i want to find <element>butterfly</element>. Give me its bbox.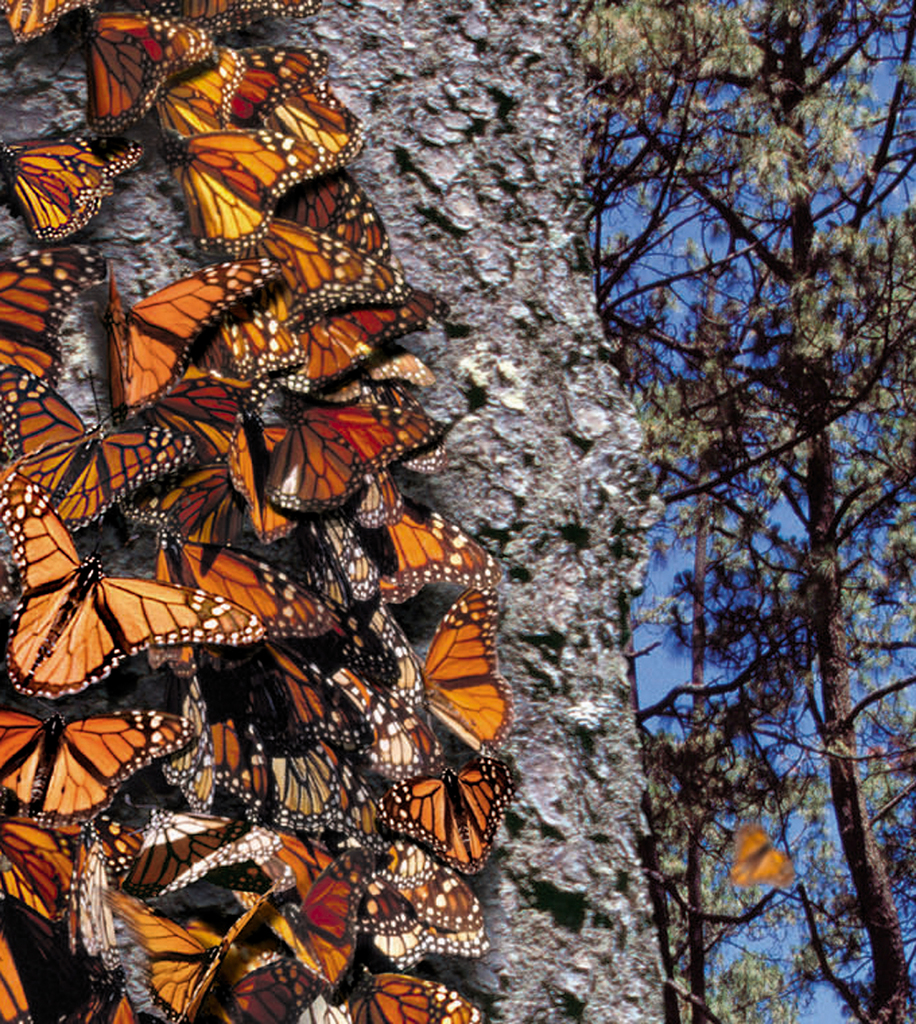
[0,0,90,46].
